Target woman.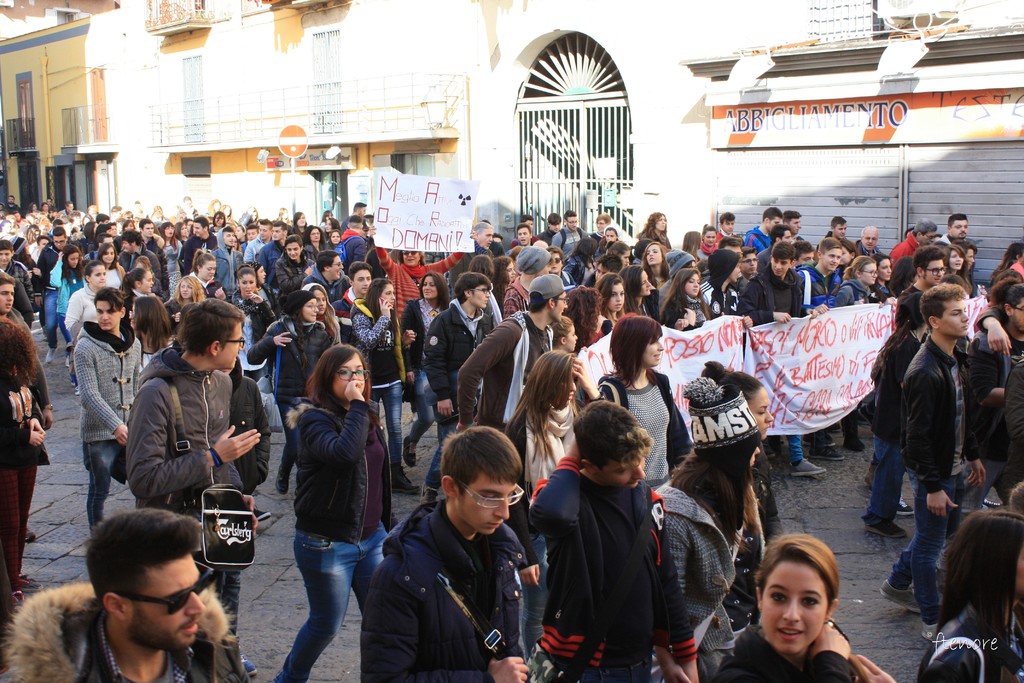
Target region: BBox(503, 348, 601, 661).
